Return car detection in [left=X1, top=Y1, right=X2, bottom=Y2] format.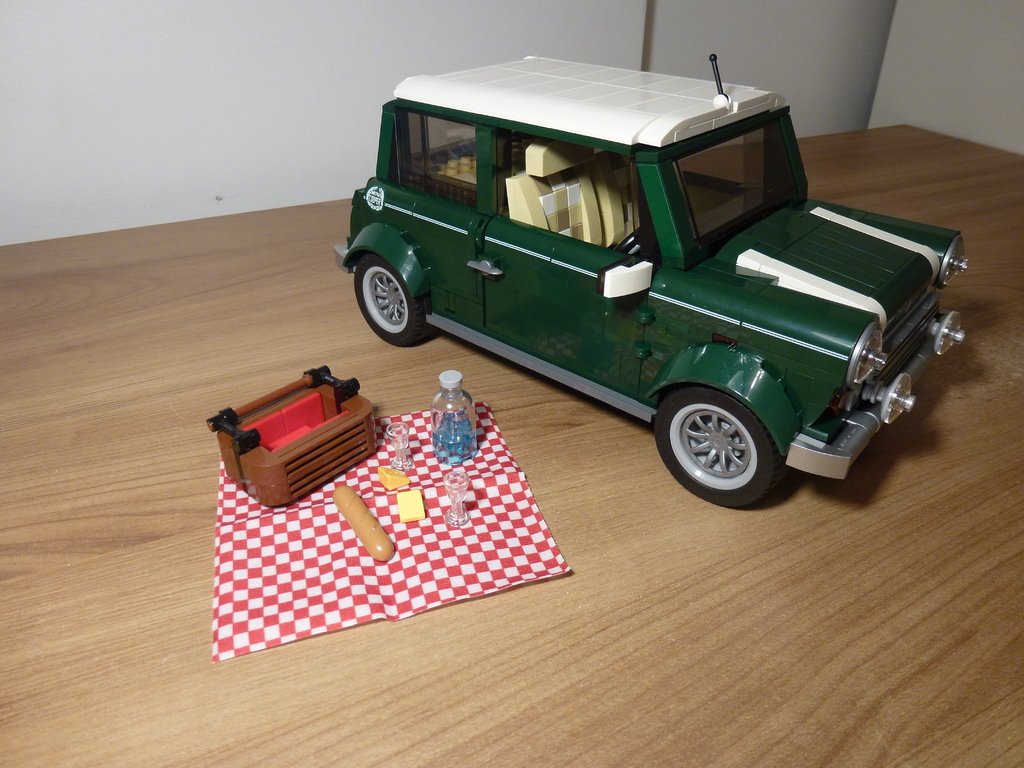
[left=321, top=58, right=954, bottom=489].
